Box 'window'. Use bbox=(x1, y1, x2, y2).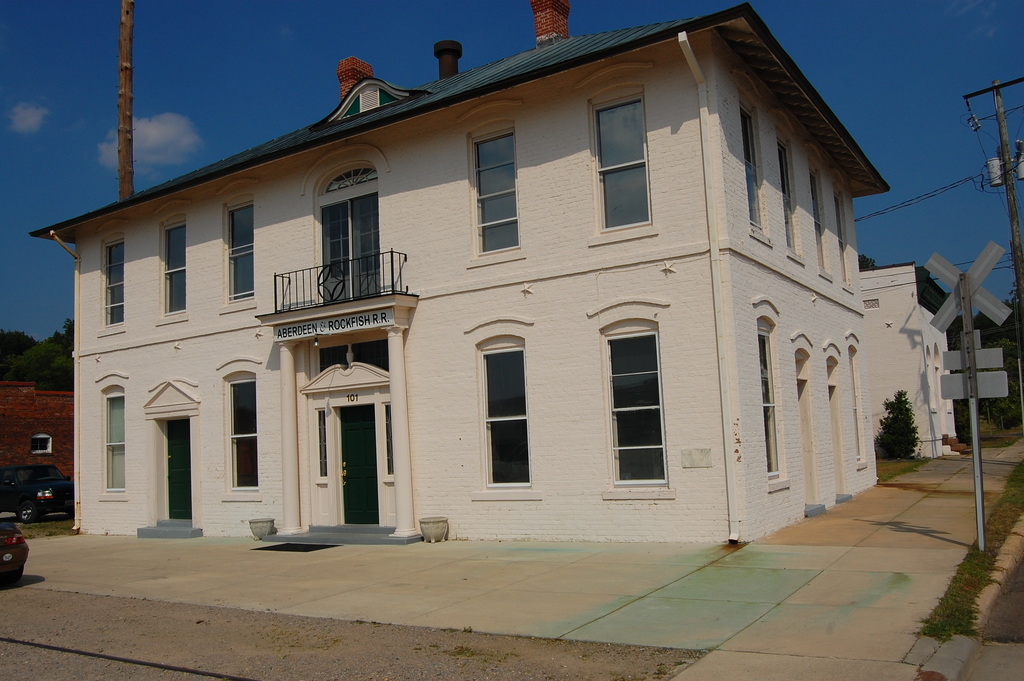
bbox=(808, 165, 830, 276).
